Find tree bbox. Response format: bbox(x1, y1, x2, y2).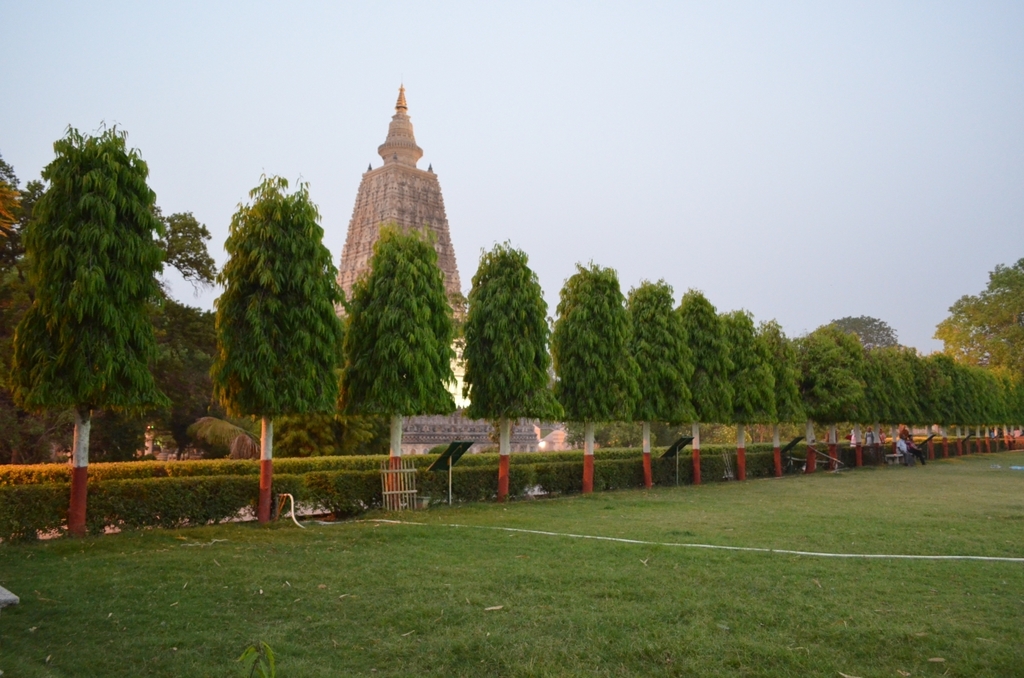
bbox(792, 312, 1023, 479).
